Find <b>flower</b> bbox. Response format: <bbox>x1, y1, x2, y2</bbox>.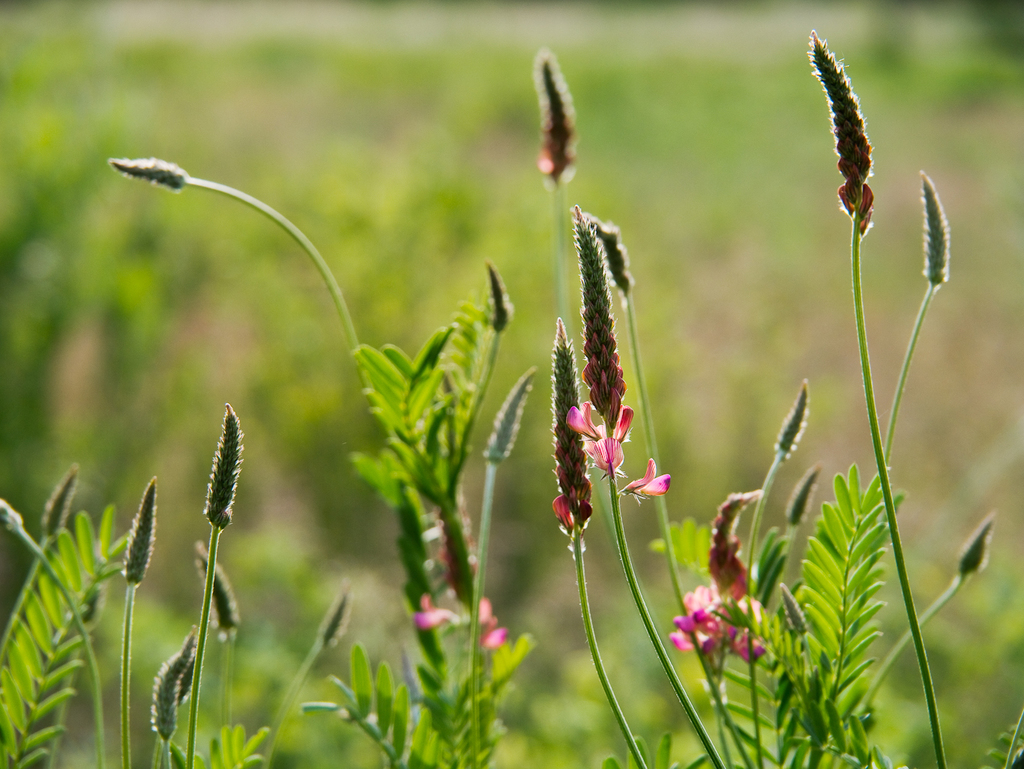
<bbox>42, 465, 85, 547</bbox>.
